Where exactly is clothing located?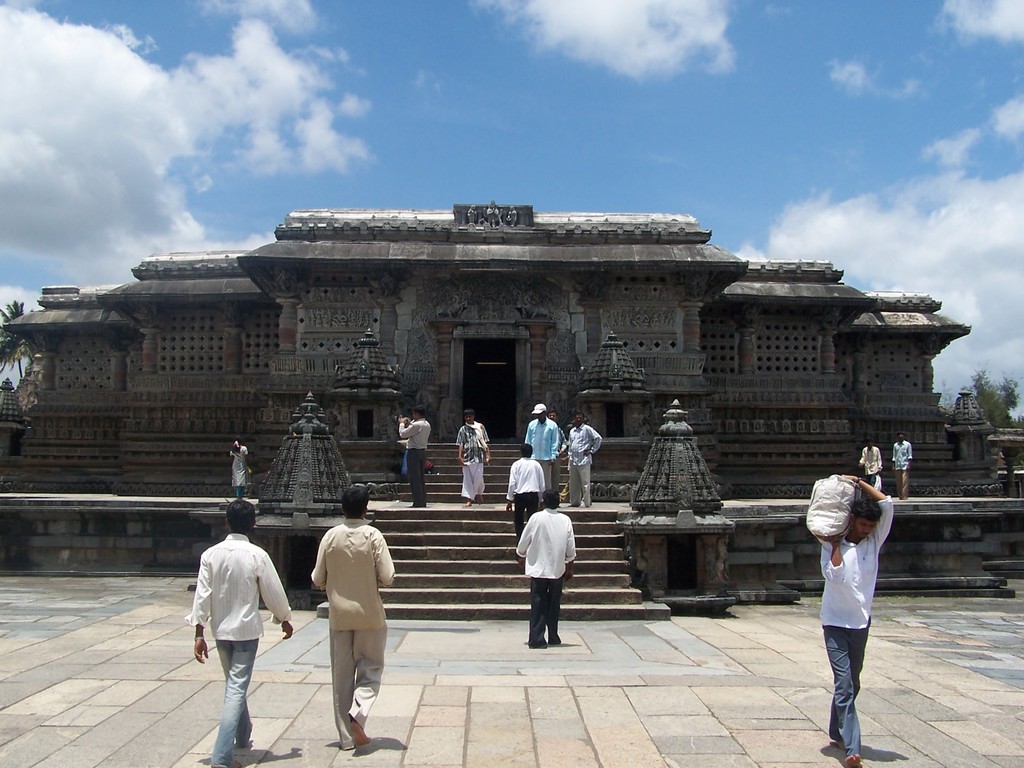
Its bounding box is <box>525,416,557,487</box>.
